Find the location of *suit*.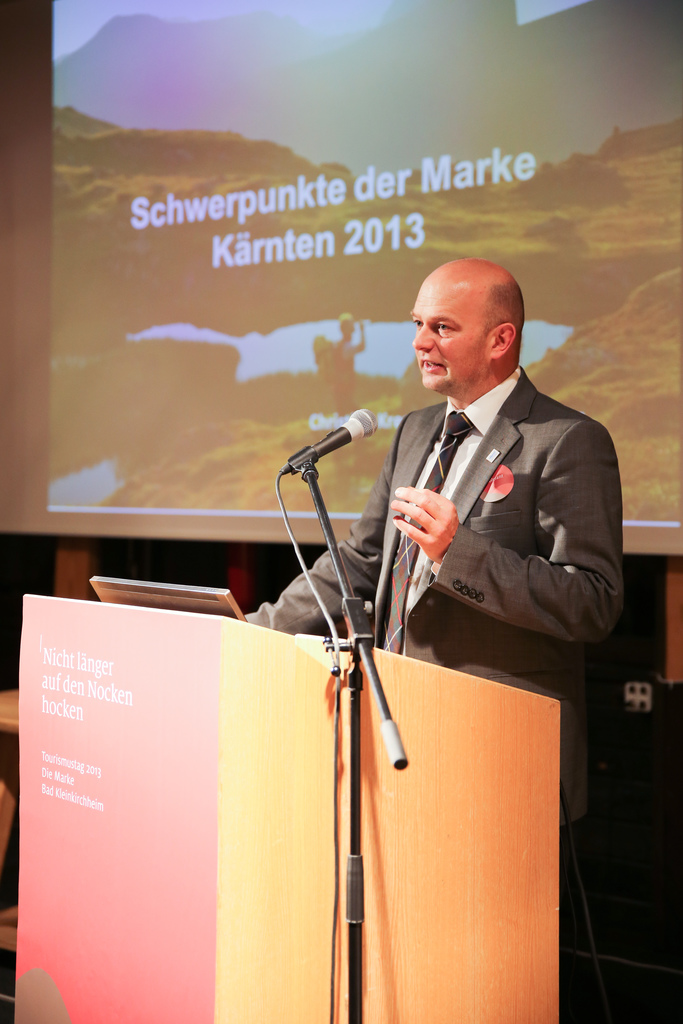
Location: detection(300, 325, 639, 714).
